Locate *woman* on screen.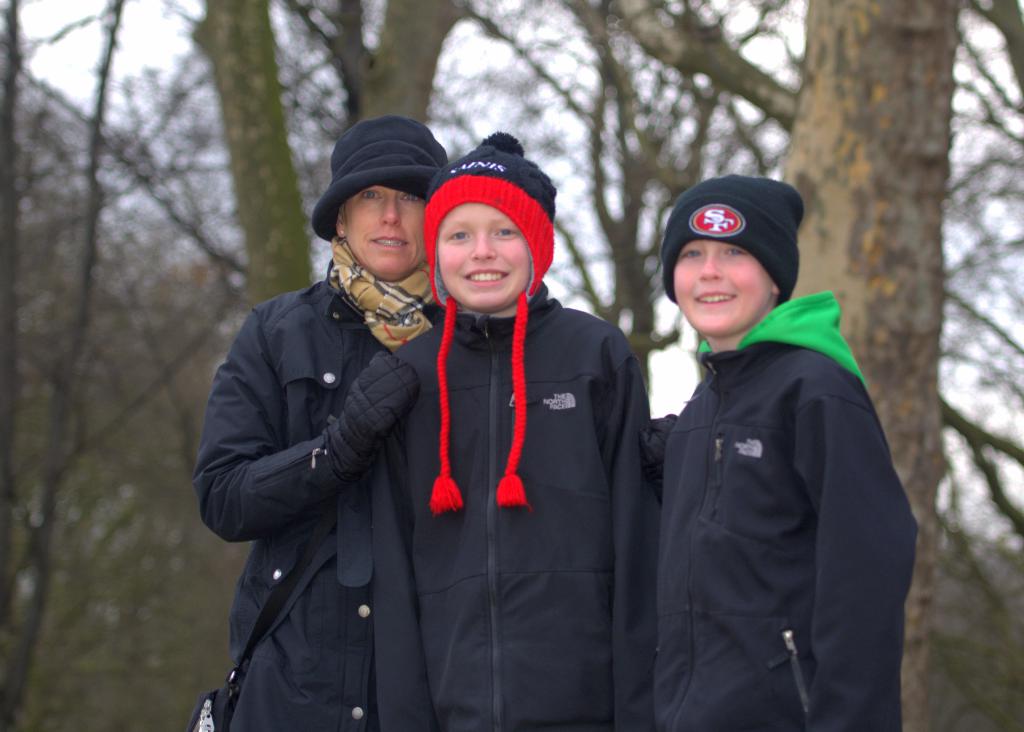
On screen at <box>653,172,919,731</box>.
